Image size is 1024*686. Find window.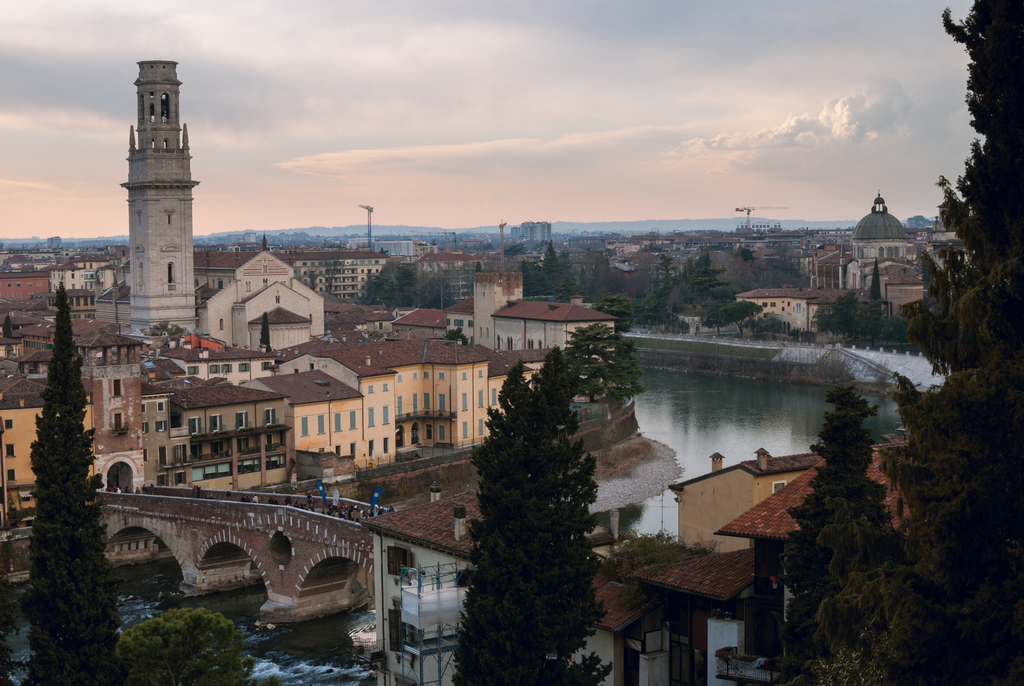
[x1=6, y1=470, x2=19, y2=486].
